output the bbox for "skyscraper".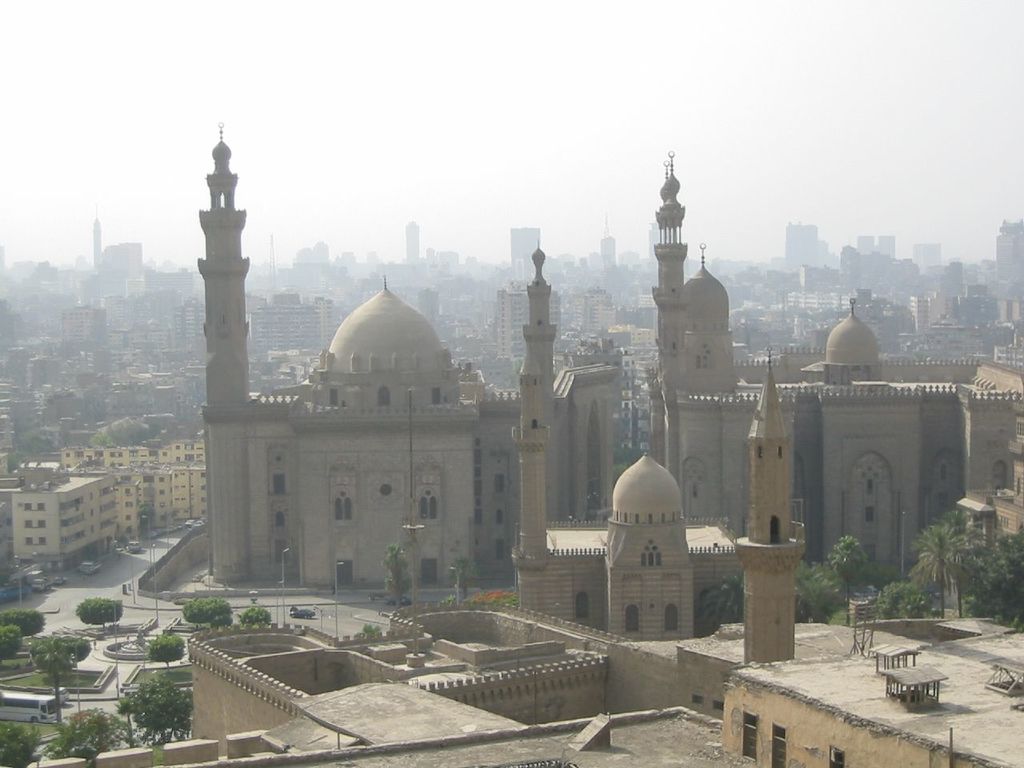
x1=96, y1=239, x2=142, y2=292.
